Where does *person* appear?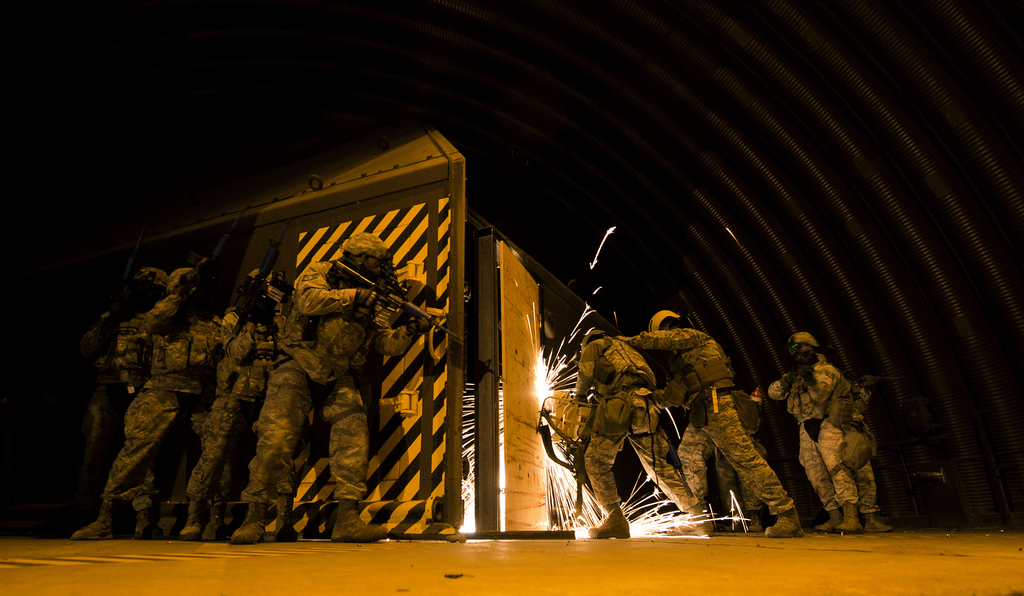
Appears at bbox=(570, 326, 714, 535).
